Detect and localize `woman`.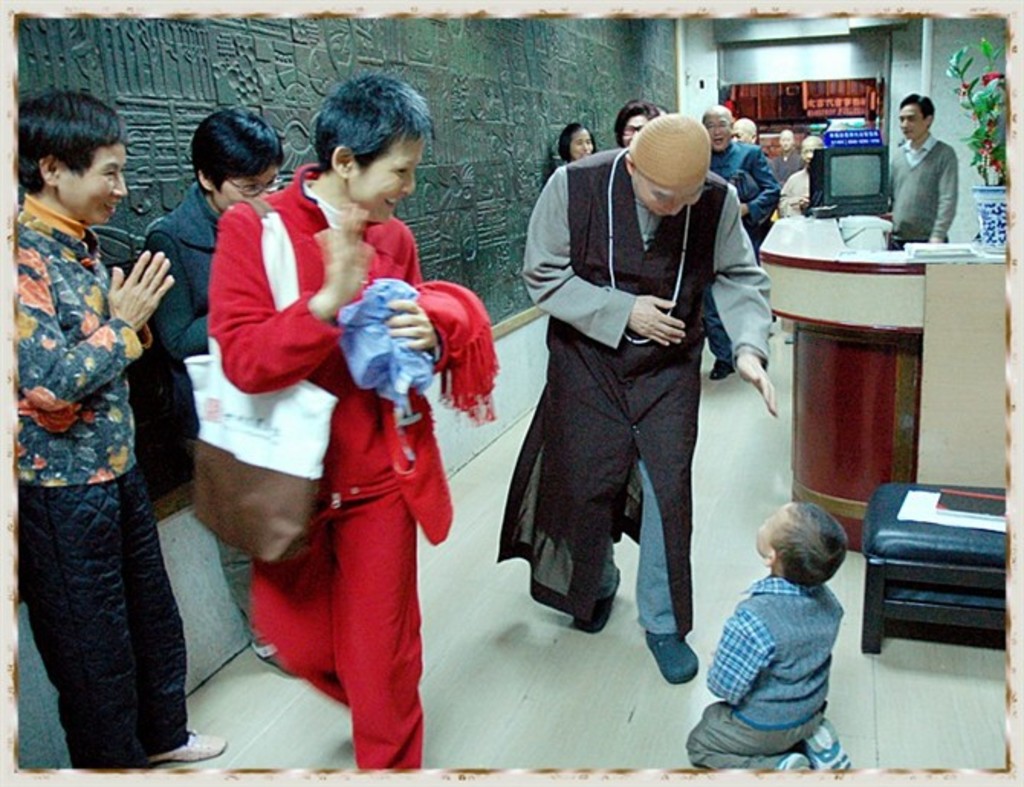
Localized at bbox(138, 105, 298, 674).
